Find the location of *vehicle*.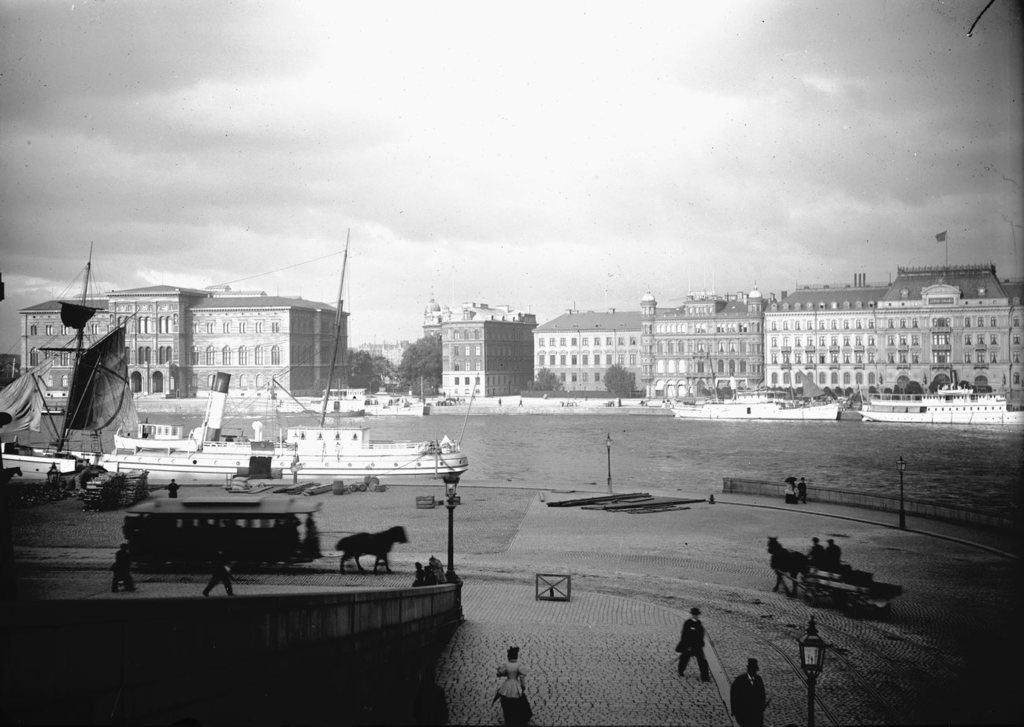
Location: locate(0, 245, 140, 485).
